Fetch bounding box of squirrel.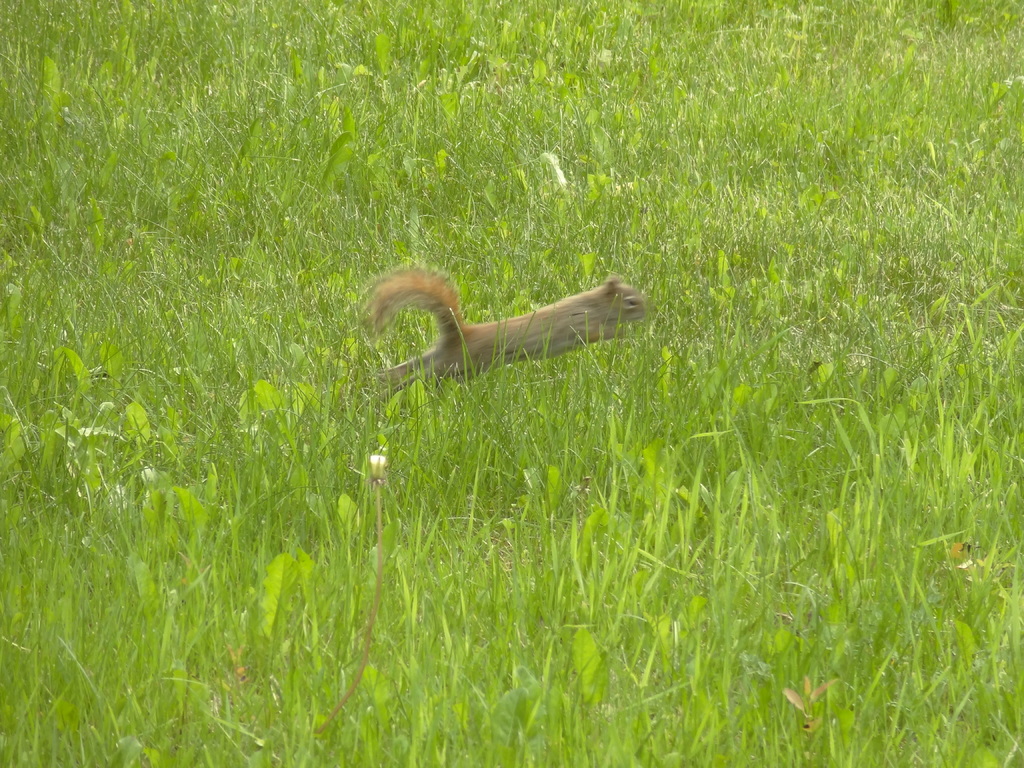
Bbox: [left=364, top=262, right=665, bottom=402].
